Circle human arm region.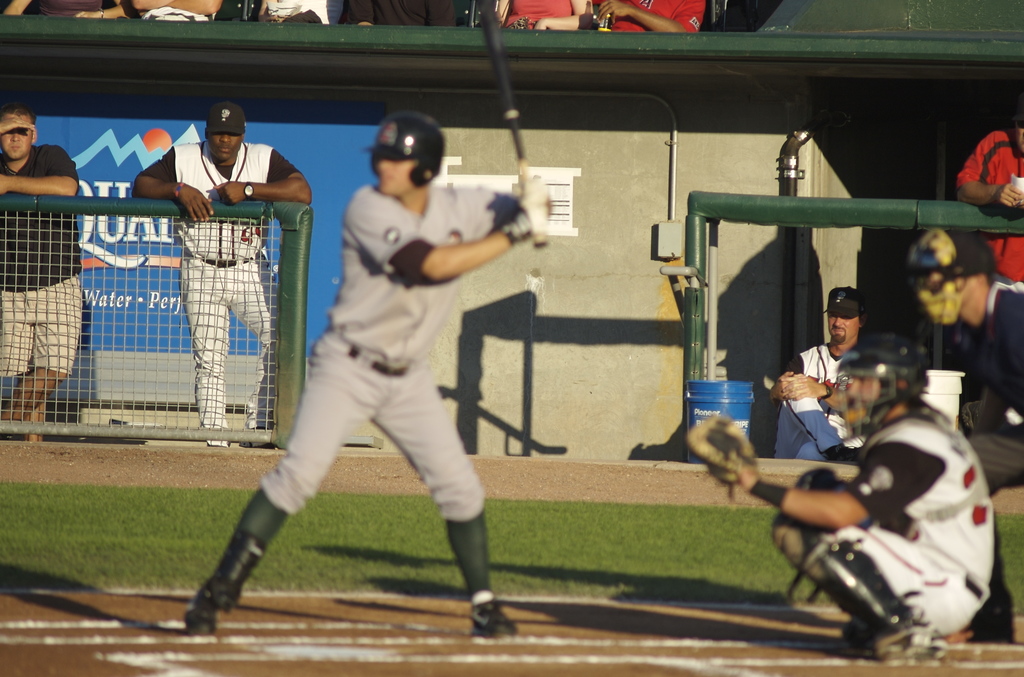
Region: select_region(593, 0, 708, 31).
